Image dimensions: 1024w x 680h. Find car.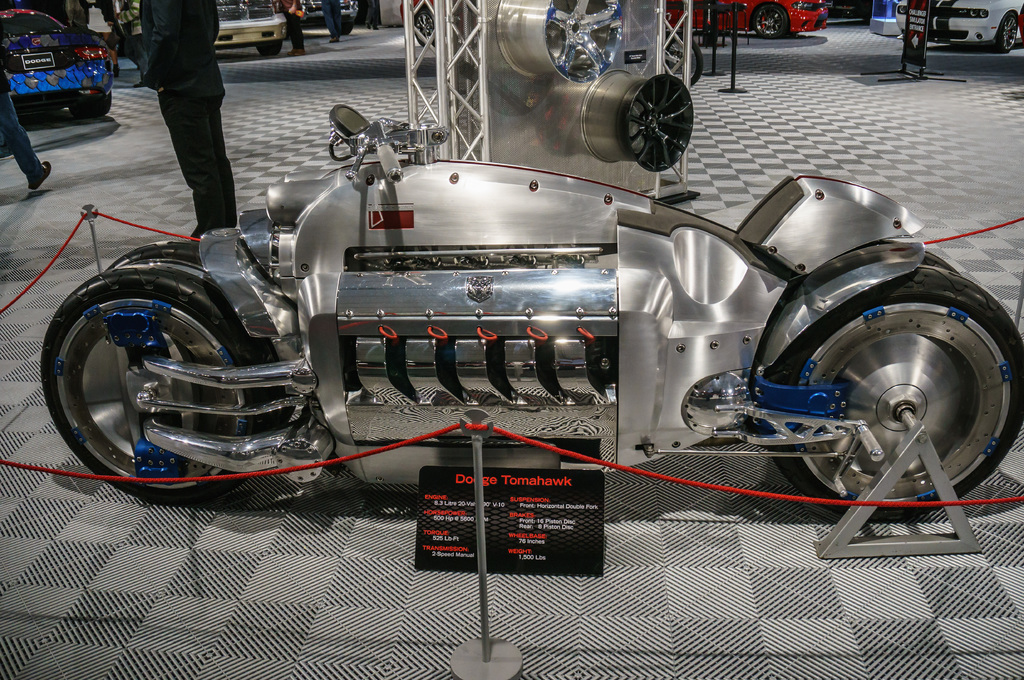
box=[303, 0, 360, 34].
